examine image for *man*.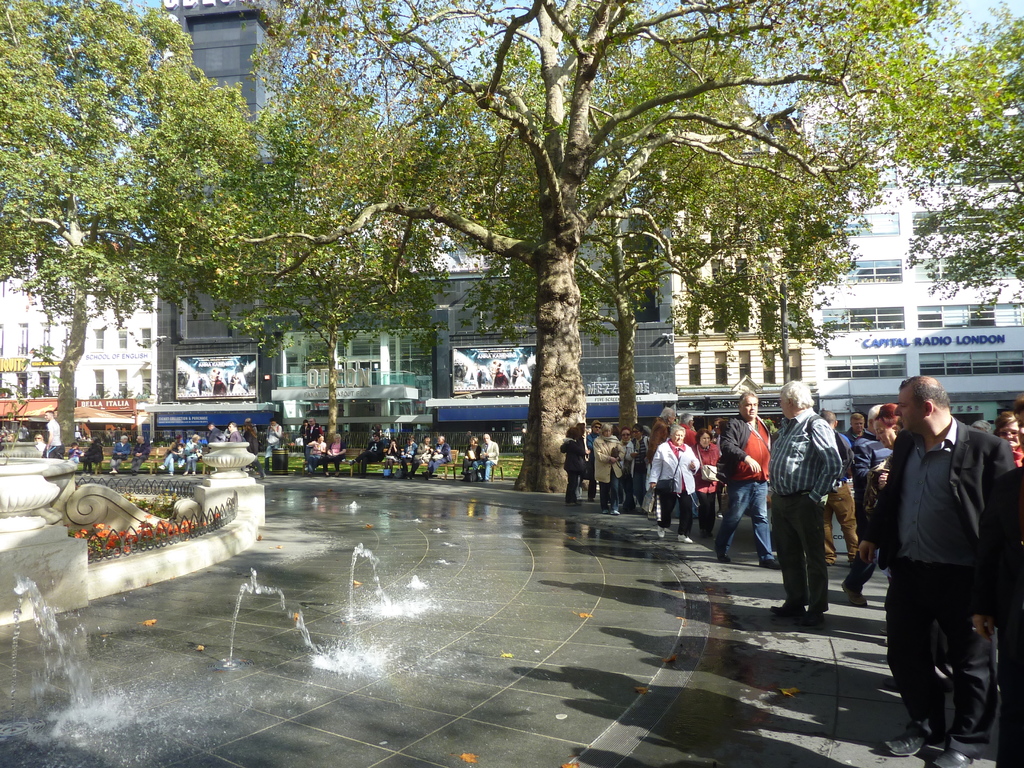
Examination result: 847:407:870:444.
